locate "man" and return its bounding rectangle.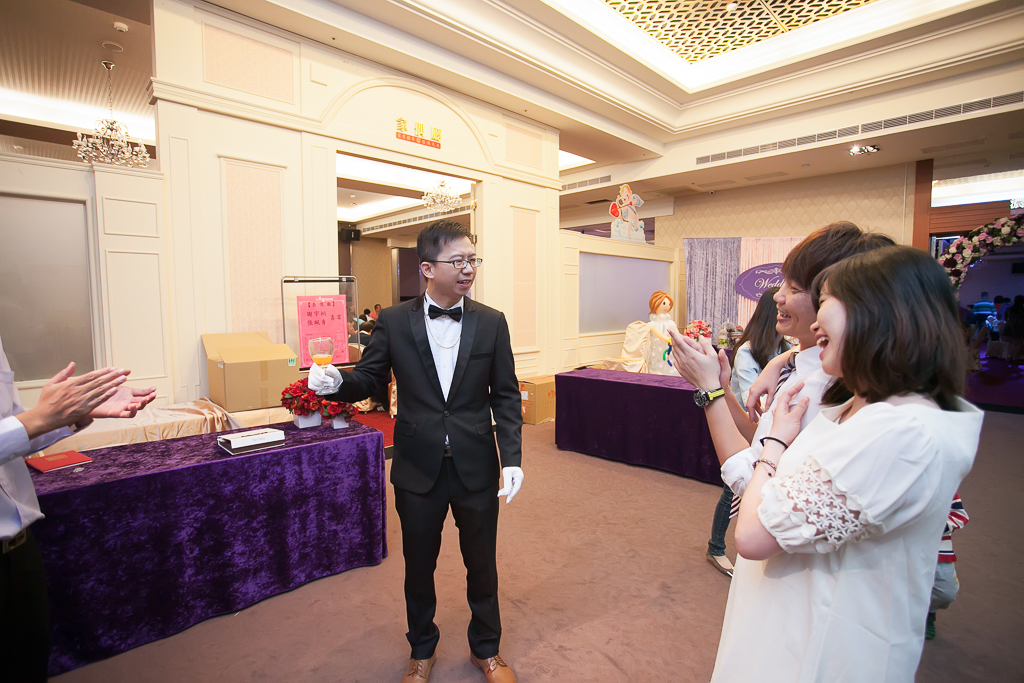
bbox(0, 331, 156, 682).
